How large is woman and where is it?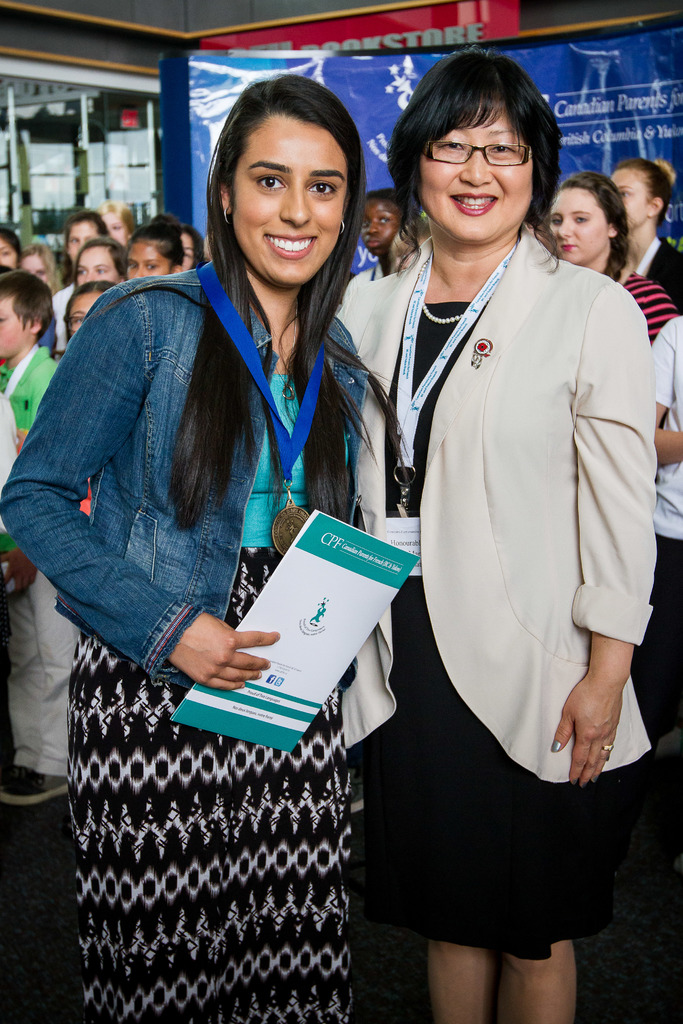
Bounding box: l=67, t=283, r=118, b=348.
